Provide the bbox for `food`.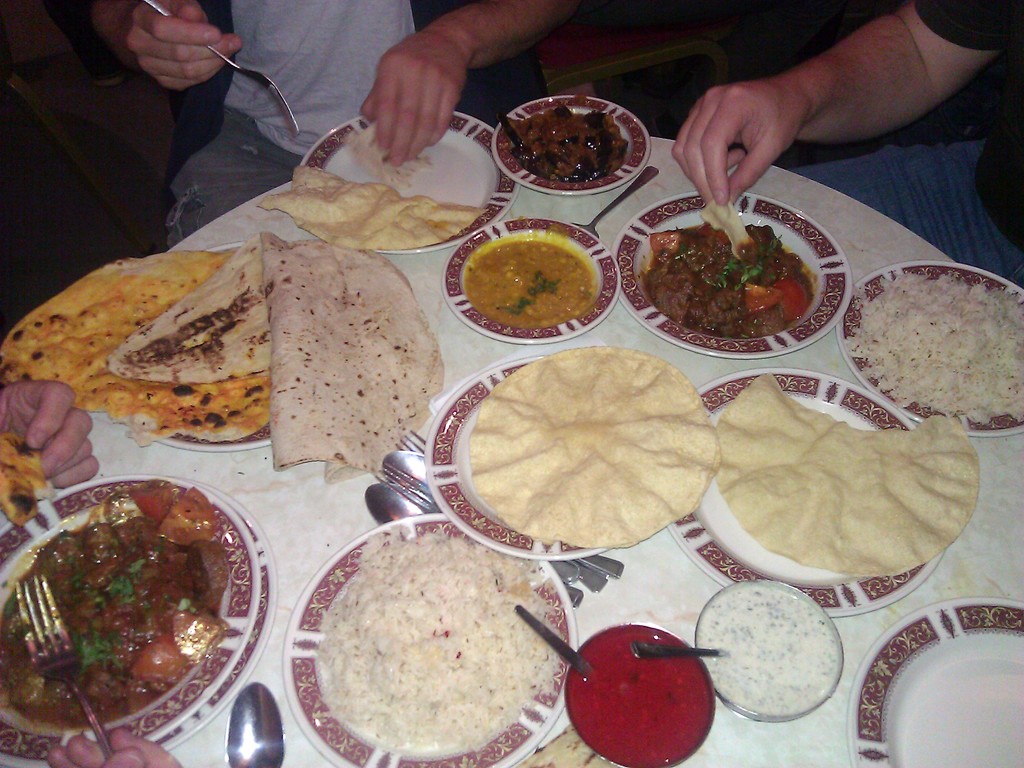
select_region(466, 344, 724, 552).
